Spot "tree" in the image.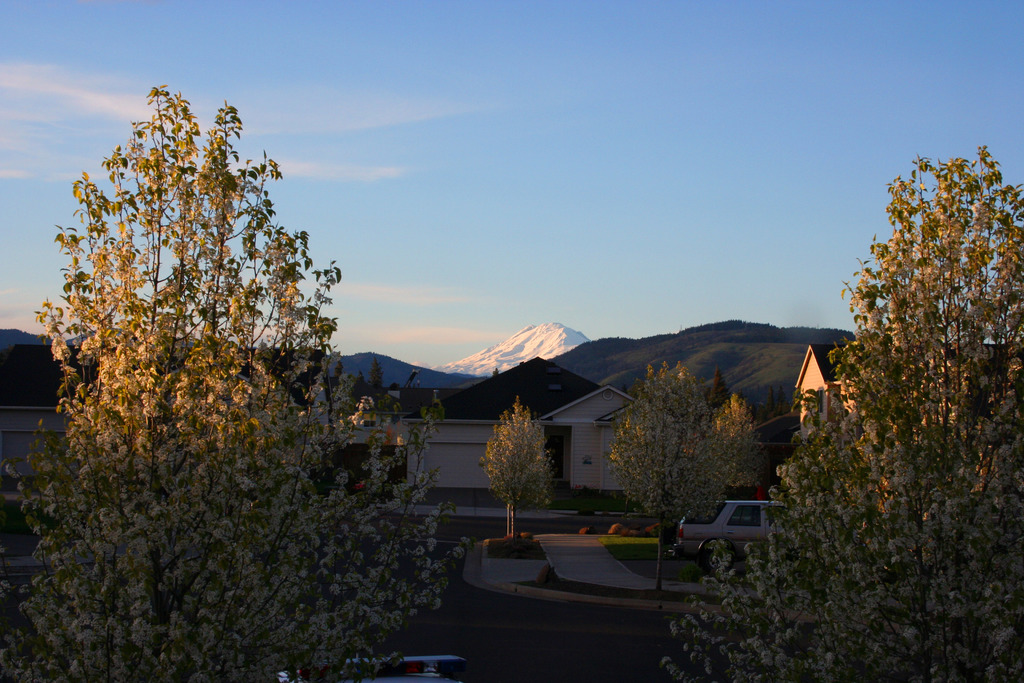
"tree" found at {"x1": 609, "y1": 356, "x2": 726, "y2": 593}.
